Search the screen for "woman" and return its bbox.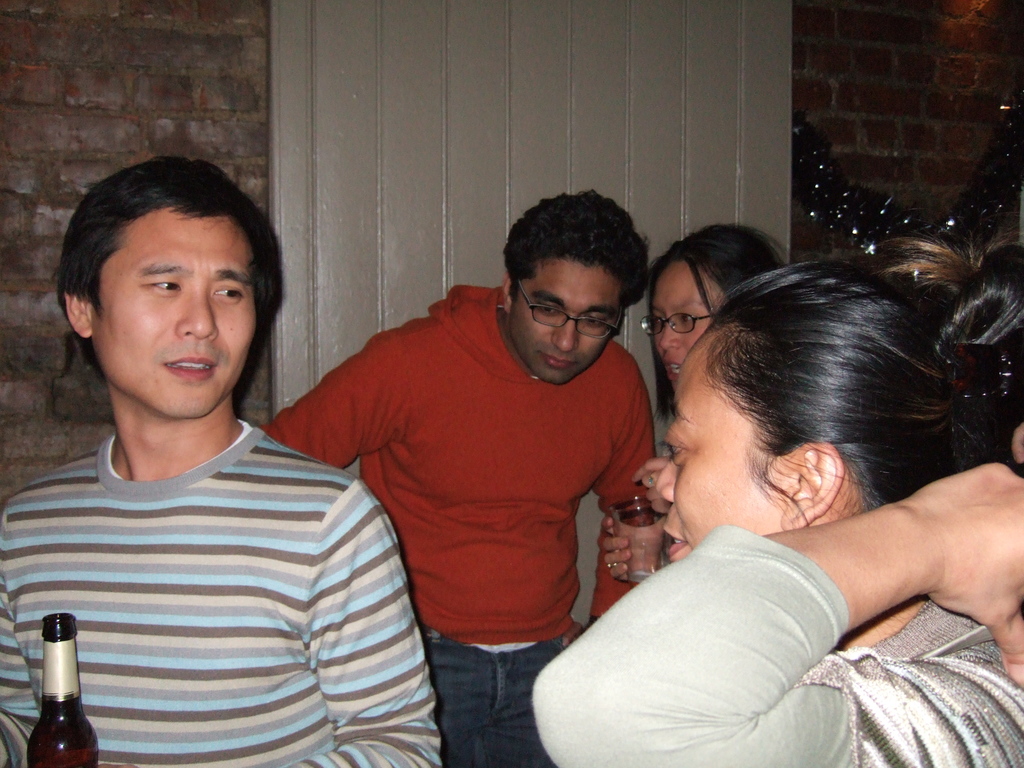
Found: locate(518, 198, 989, 767).
